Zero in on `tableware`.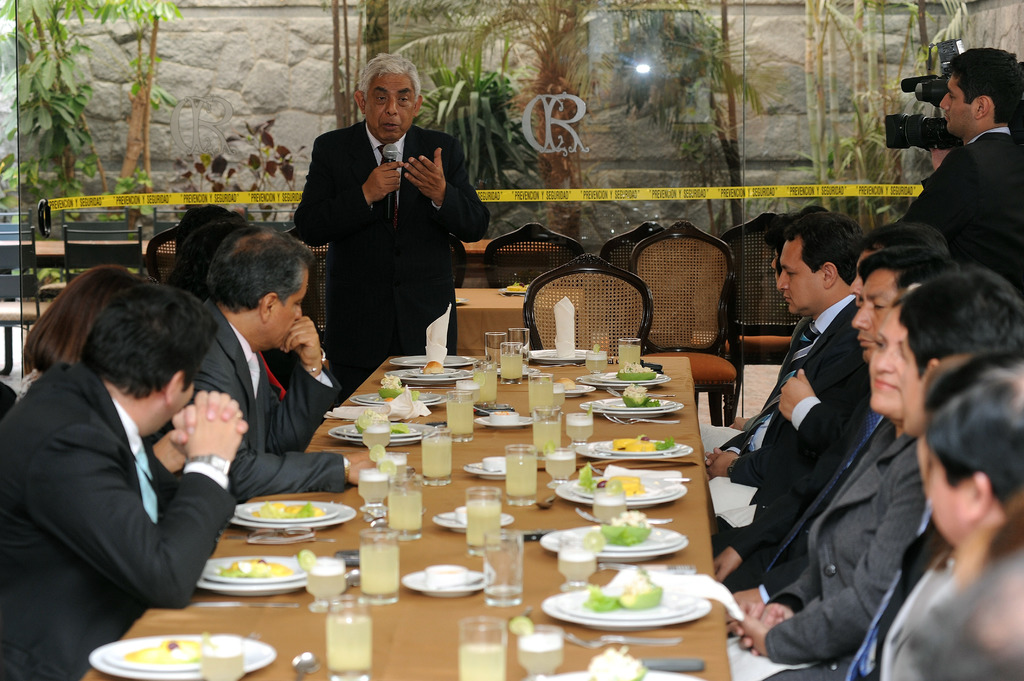
Zeroed in: box=[202, 554, 305, 581].
